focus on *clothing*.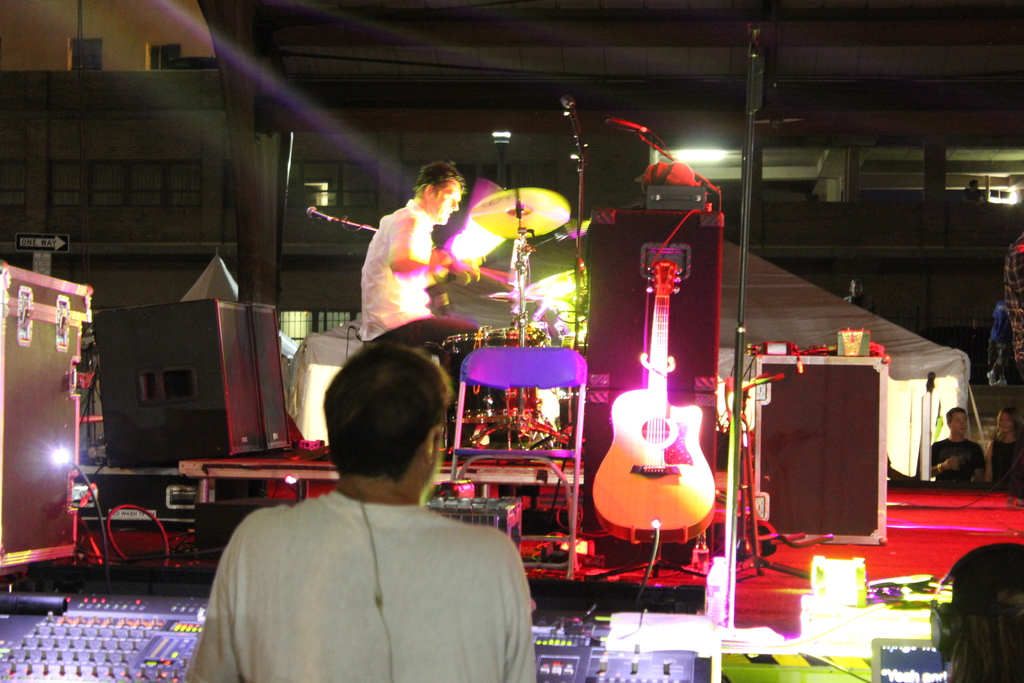
Focused at [362, 202, 479, 444].
